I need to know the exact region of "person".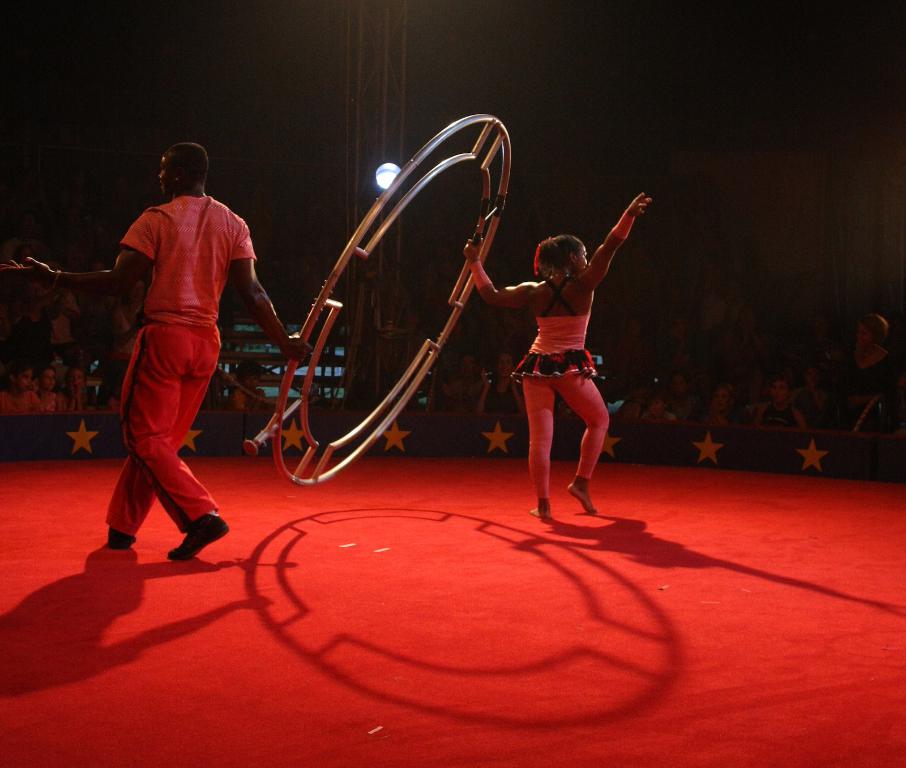
Region: region(11, 144, 307, 555).
